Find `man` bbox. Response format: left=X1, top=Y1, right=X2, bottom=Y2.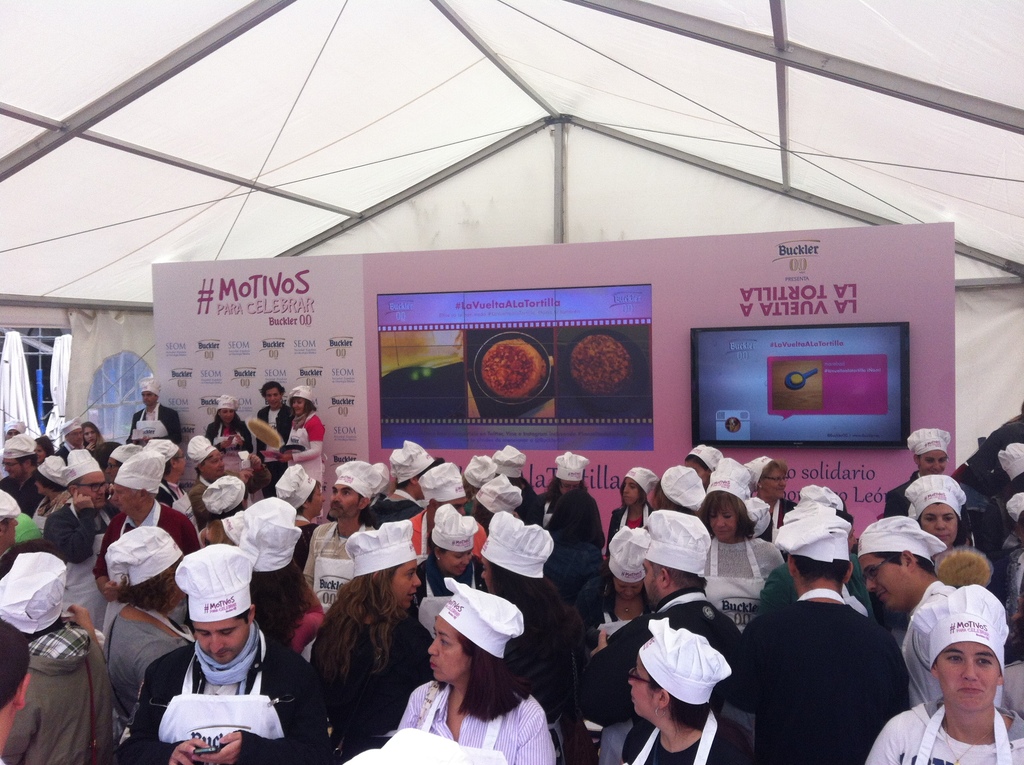
left=715, top=524, right=932, bottom=748.
